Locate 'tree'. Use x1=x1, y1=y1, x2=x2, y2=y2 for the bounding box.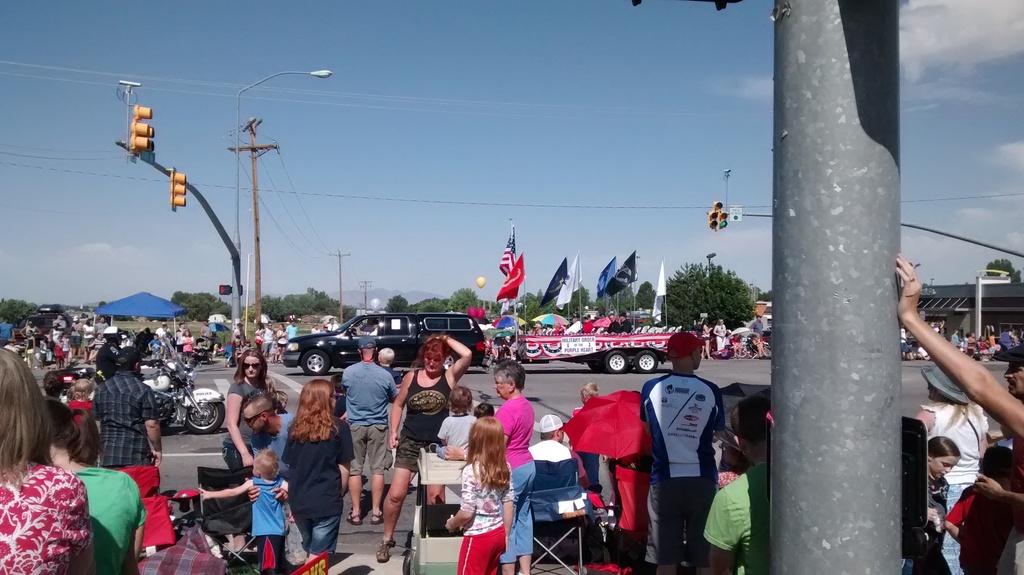
x1=755, y1=285, x2=771, y2=304.
